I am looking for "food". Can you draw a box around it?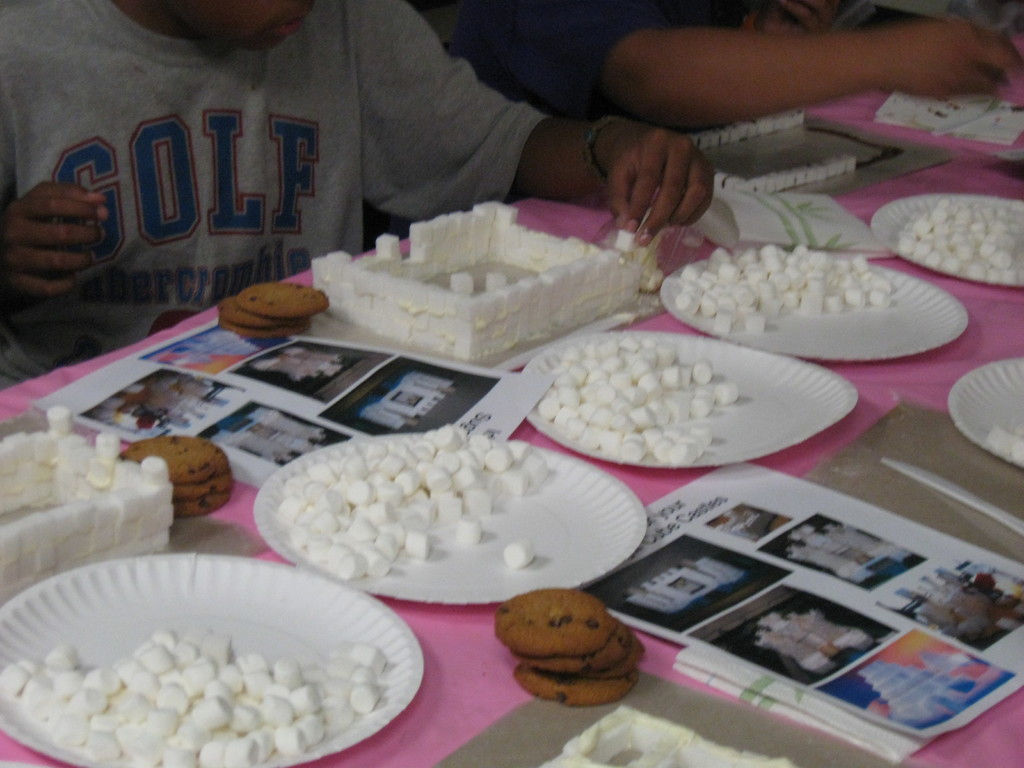
Sure, the bounding box is locate(175, 467, 235, 499).
